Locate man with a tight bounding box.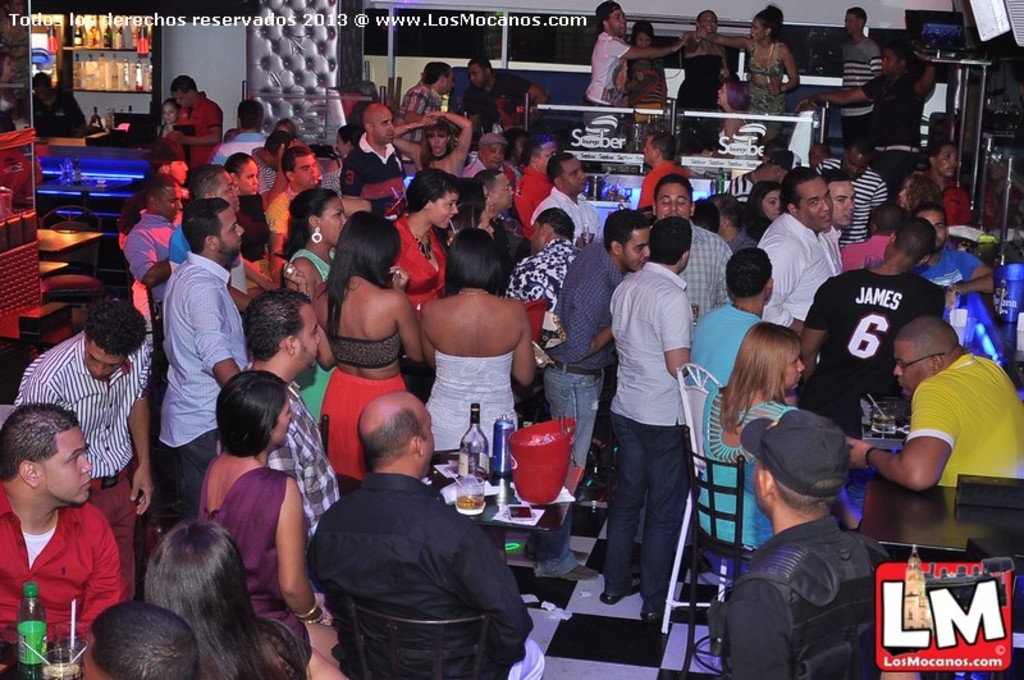
(x1=0, y1=393, x2=136, y2=679).
